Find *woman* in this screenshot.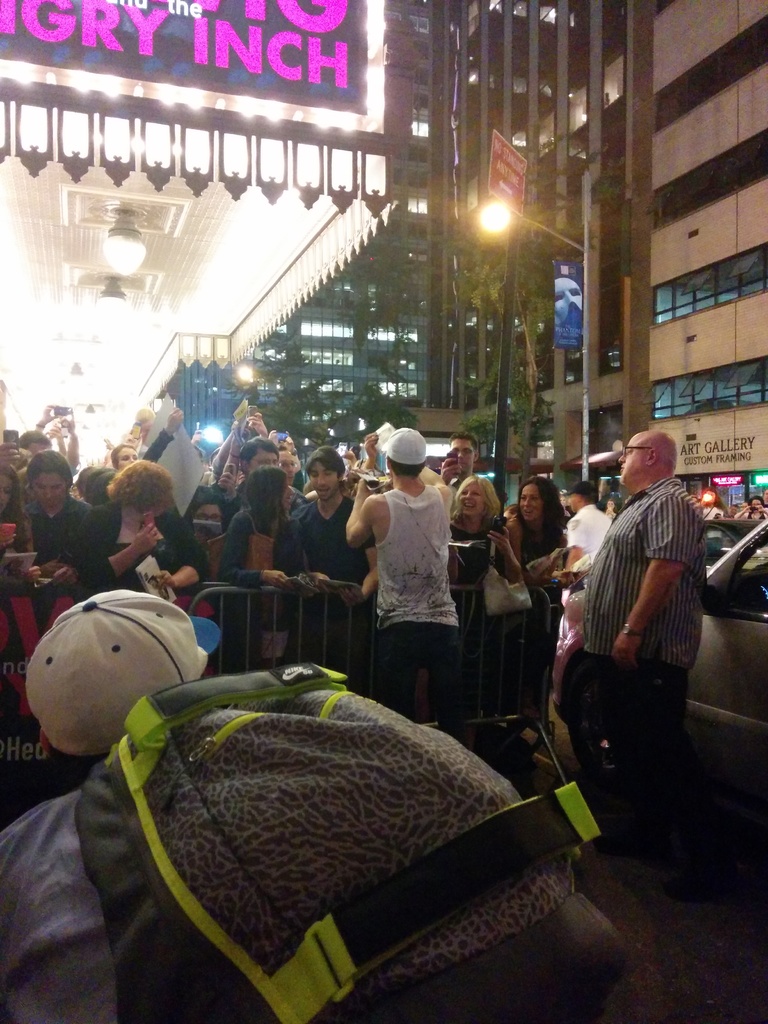
The bounding box for *woman* is x1=220, y1=463, x2=318, y2=682.
